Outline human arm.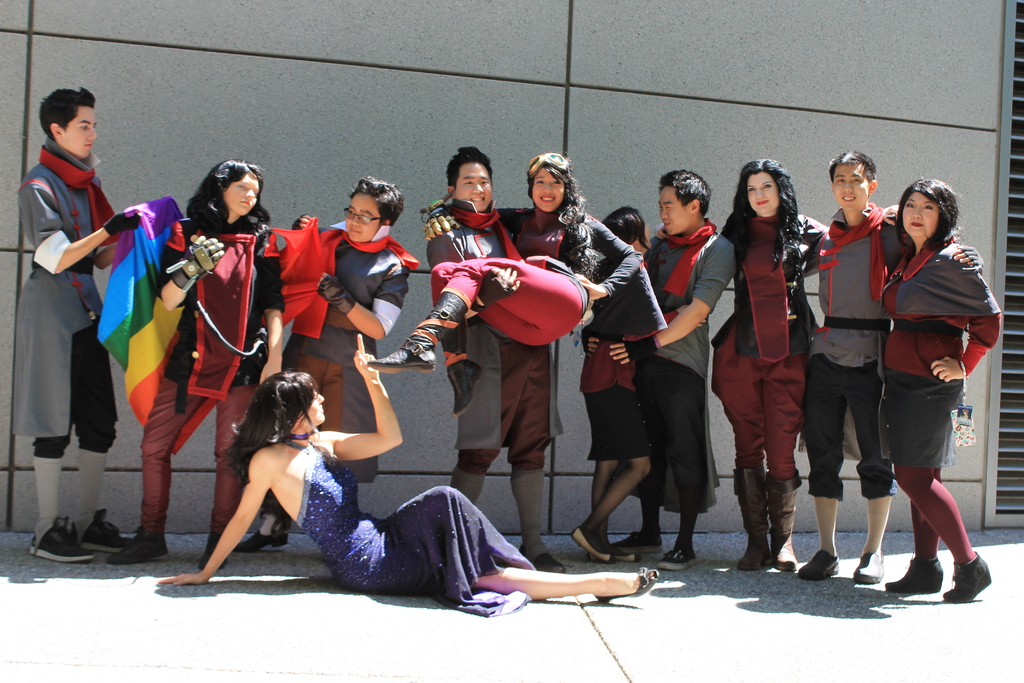
Outline: box(627, 271, 710, 340).
